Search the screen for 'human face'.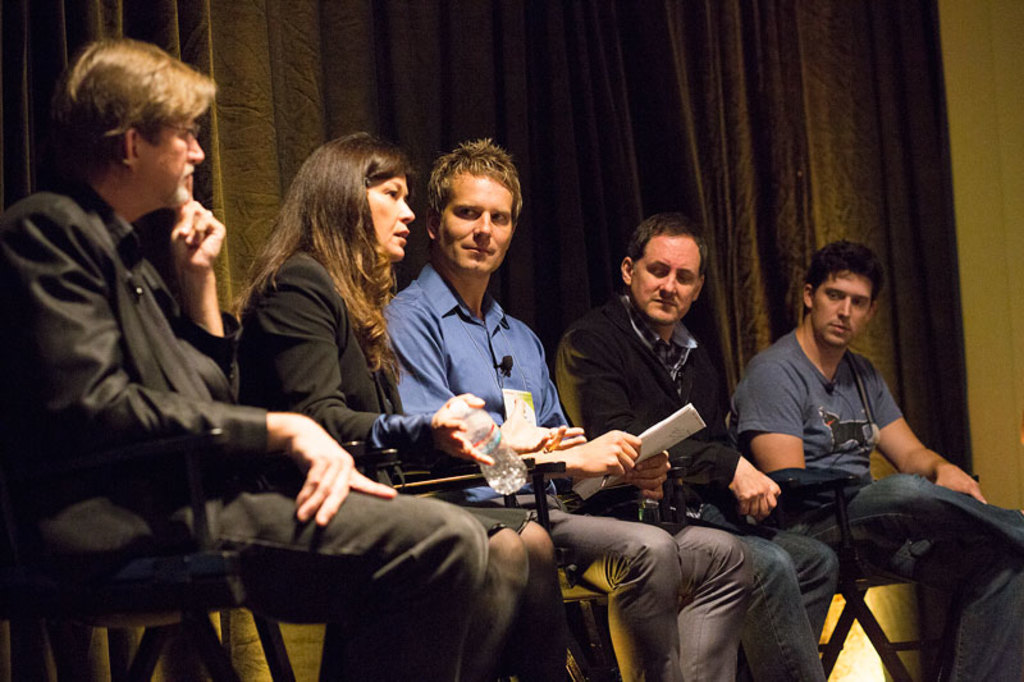
Found at region(814, 267, 874, 352).
